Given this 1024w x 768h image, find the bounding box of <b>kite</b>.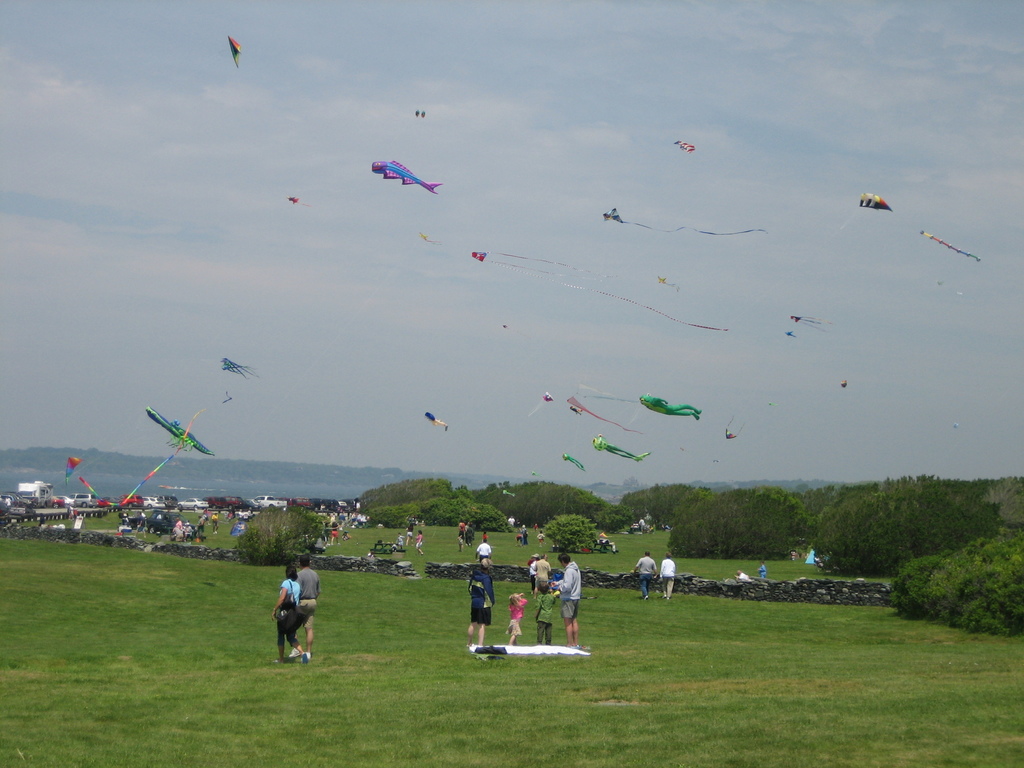
pyautogui.locateOnScreen(723, 413, 751, 442).
